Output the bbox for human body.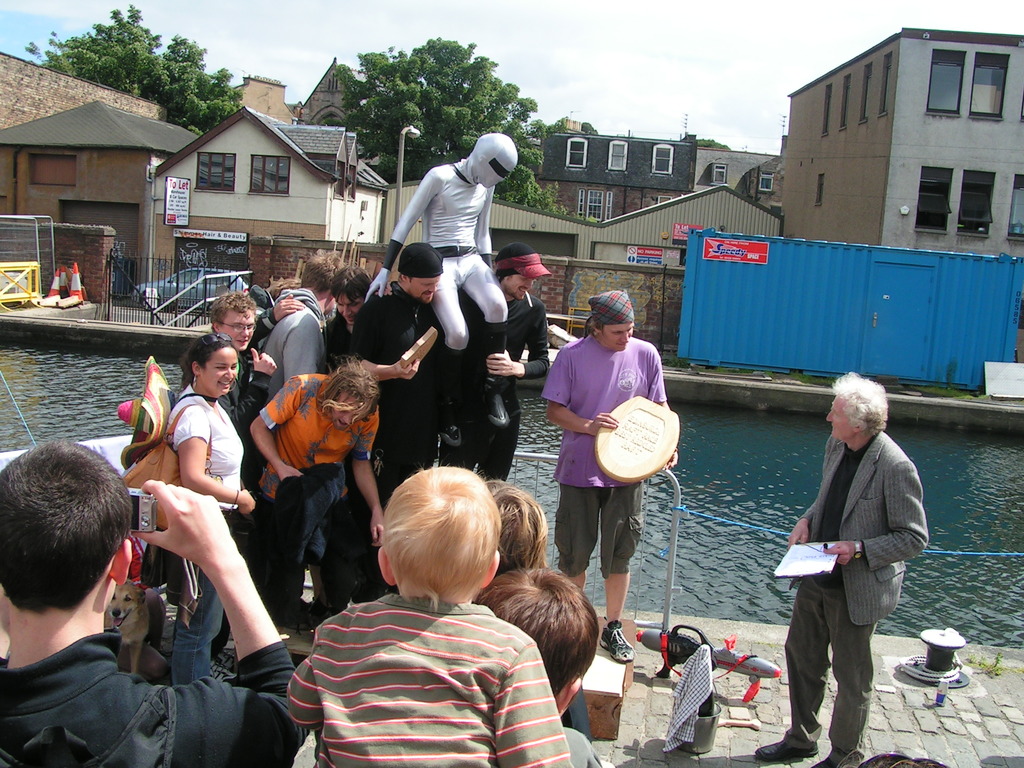
bbox=(282, 493, 611, 767).
